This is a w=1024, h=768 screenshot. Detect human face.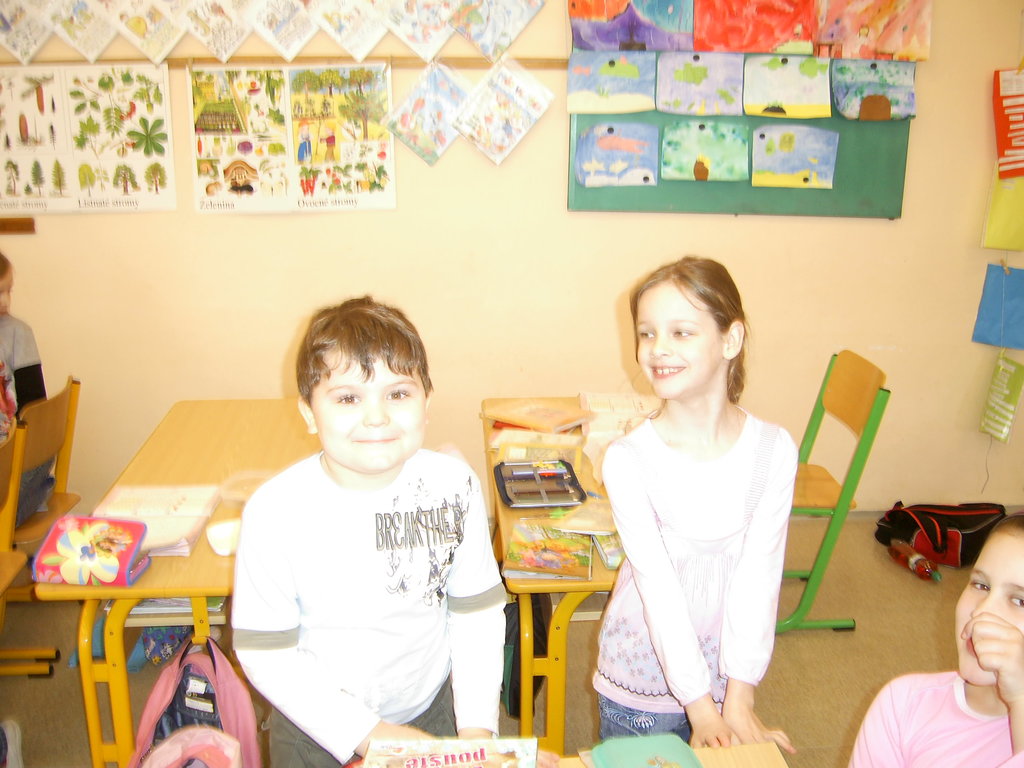
953/533/1023/683.
